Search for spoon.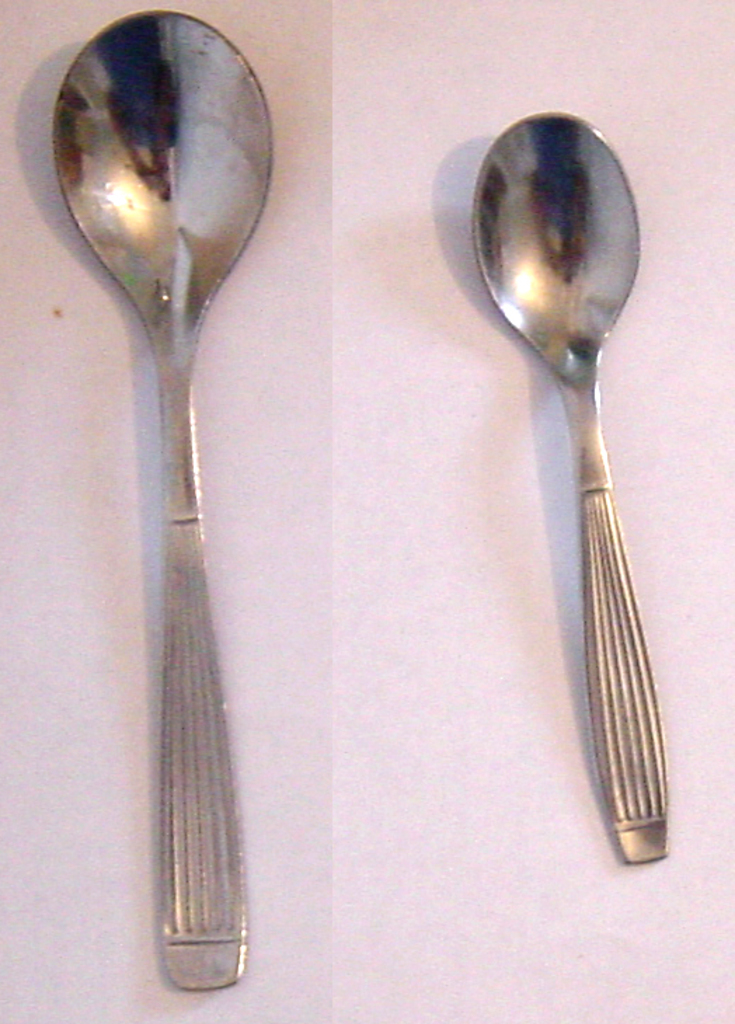
Found at region(474, 107, 668, 867).
